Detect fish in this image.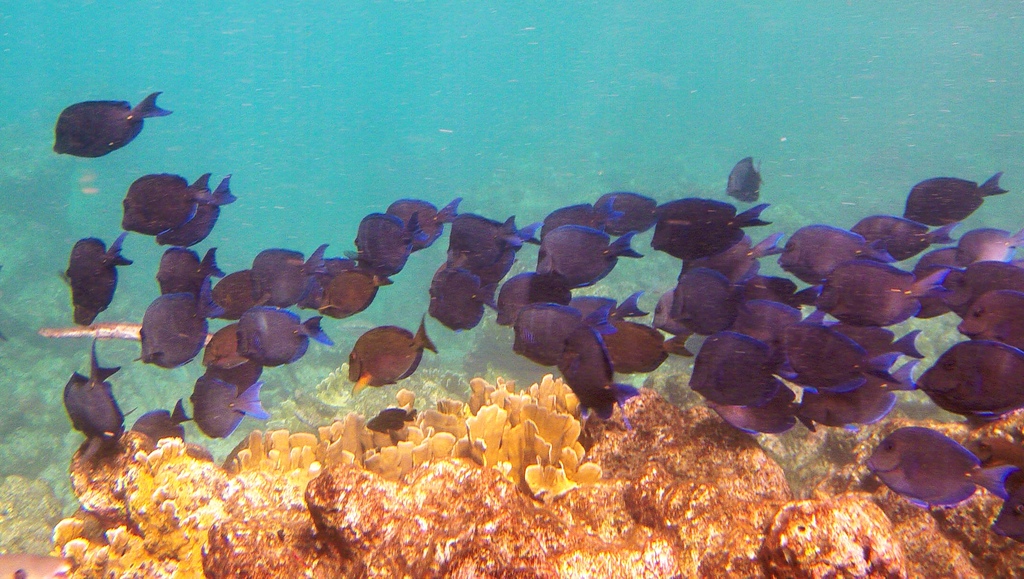
Detection: [724,156,766,202].
